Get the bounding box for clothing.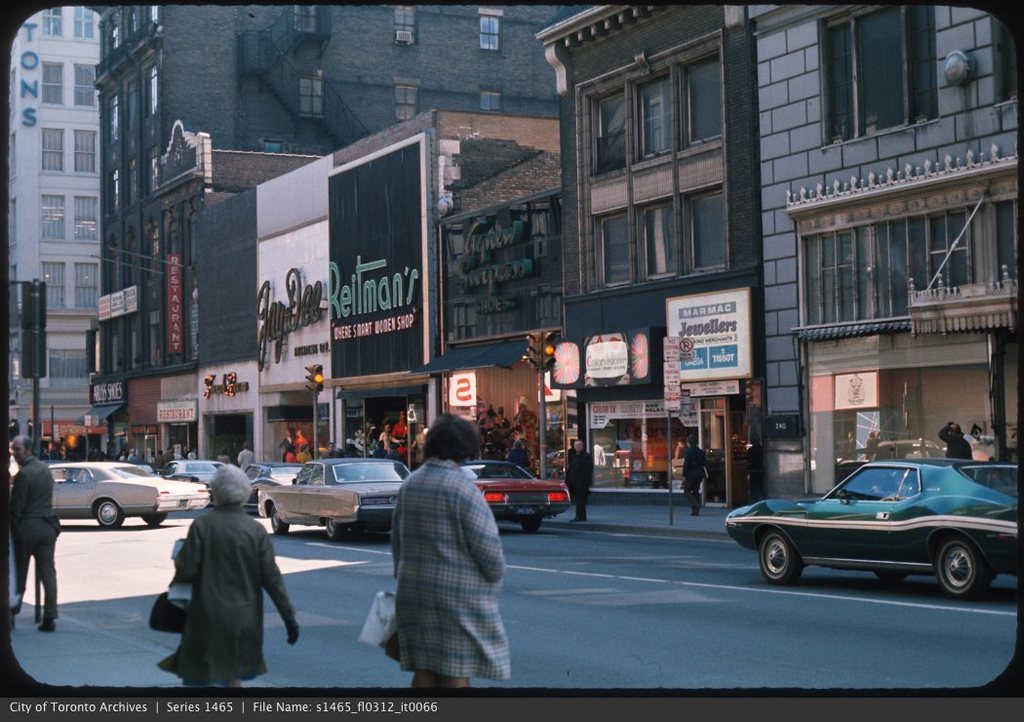
crop(374, 441, 387, 461).
